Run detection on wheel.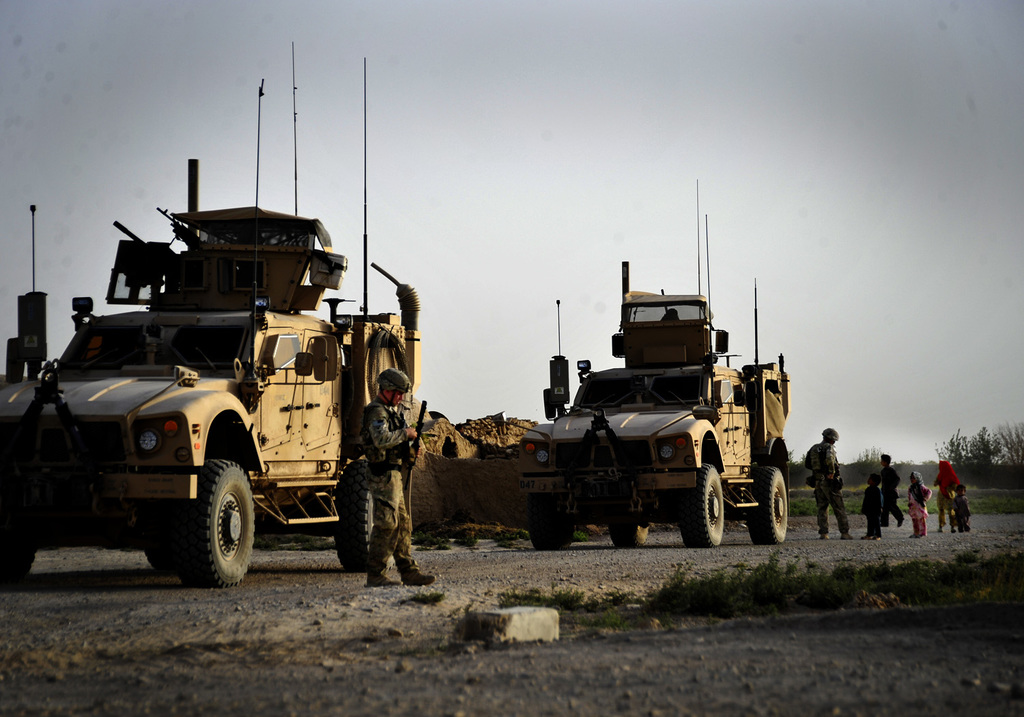
Result: rect(335, 458, 395, 572).
